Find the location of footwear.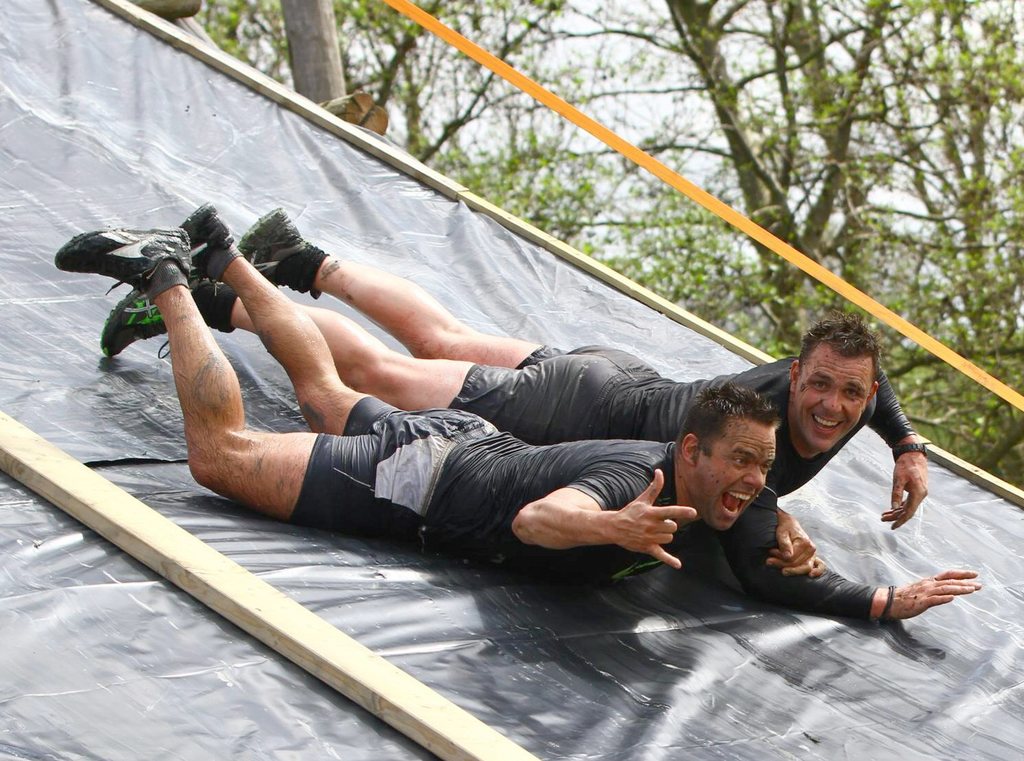
Location: <region>74, 218, 209, 305</region>.
